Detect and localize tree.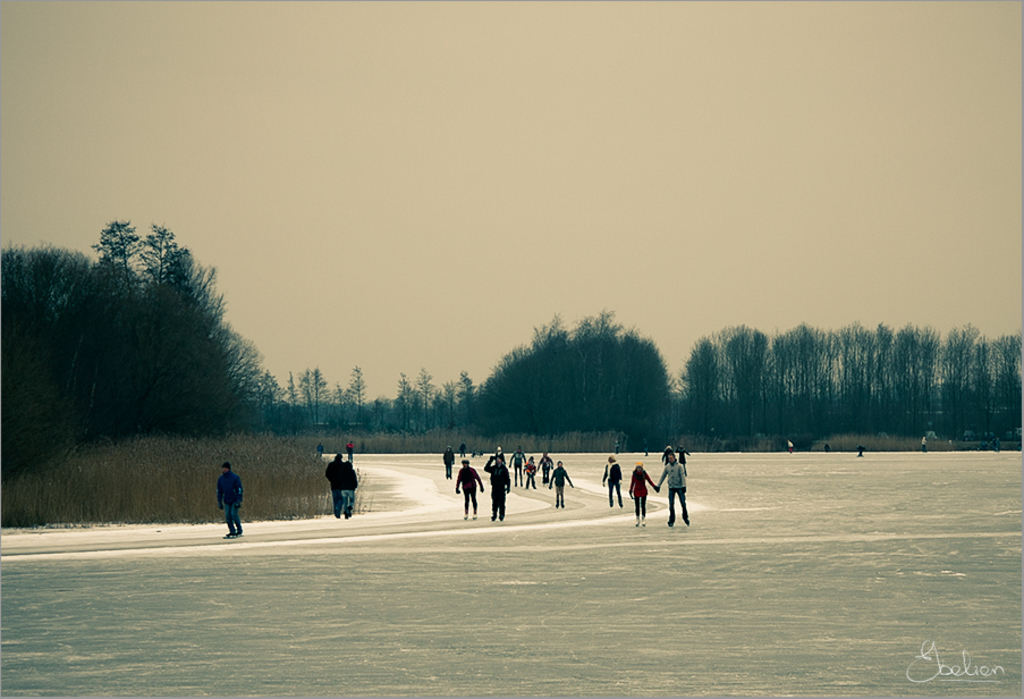
Localized at [x1=391, y1=370, x2=420, y2=435].
